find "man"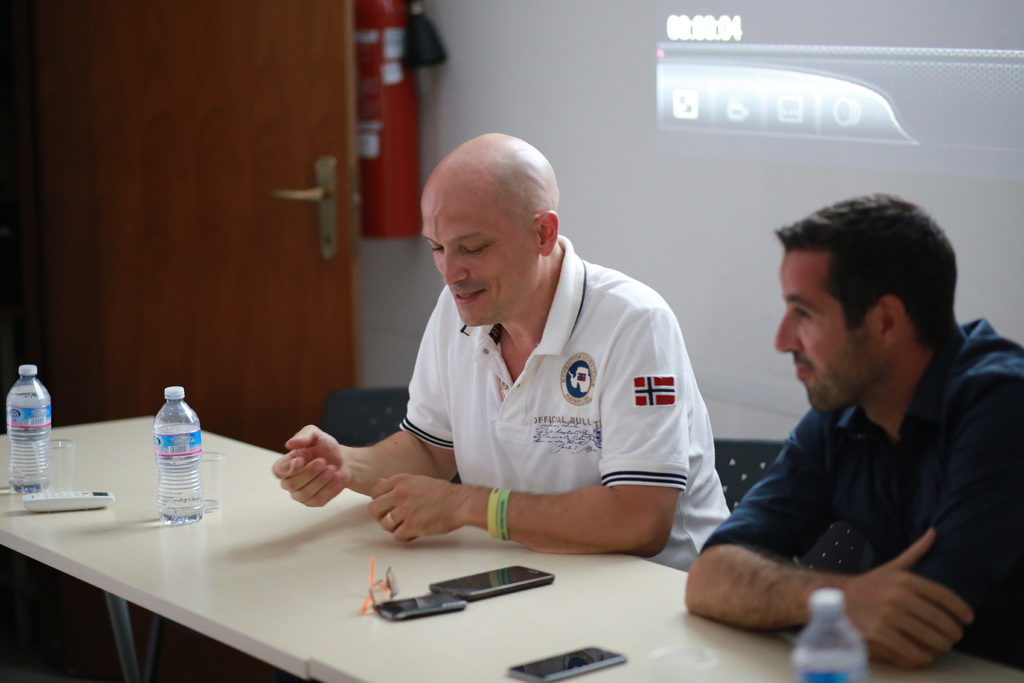
box=[274, 131, 733, 575]
